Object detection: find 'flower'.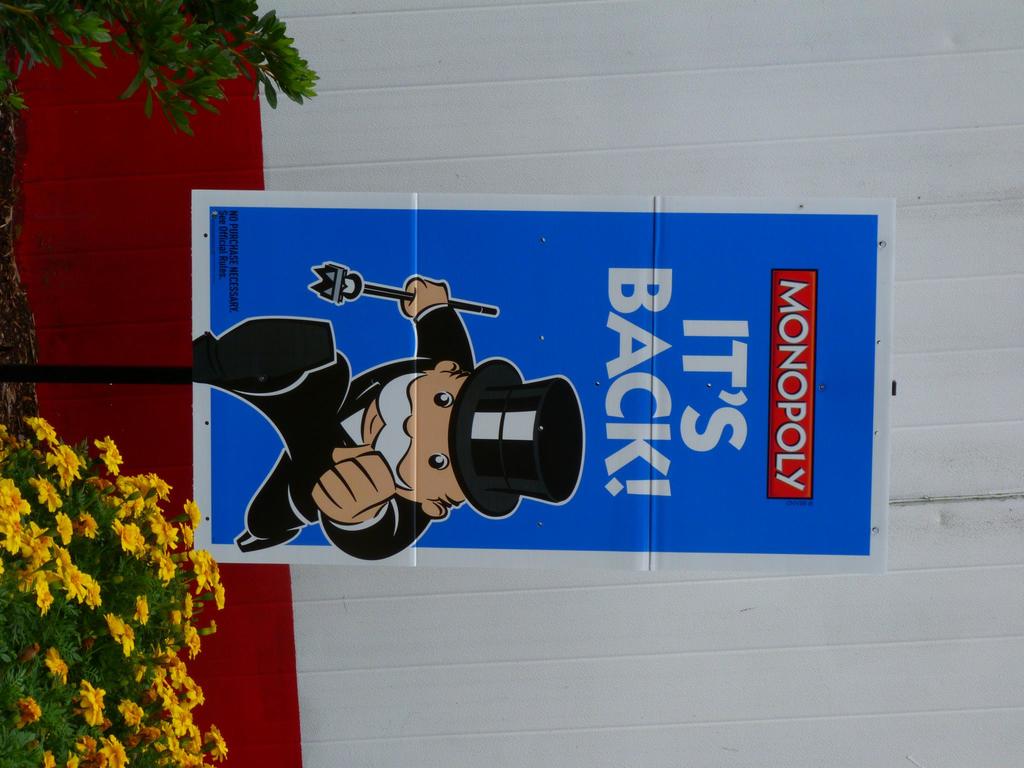
188,546,228,587.
